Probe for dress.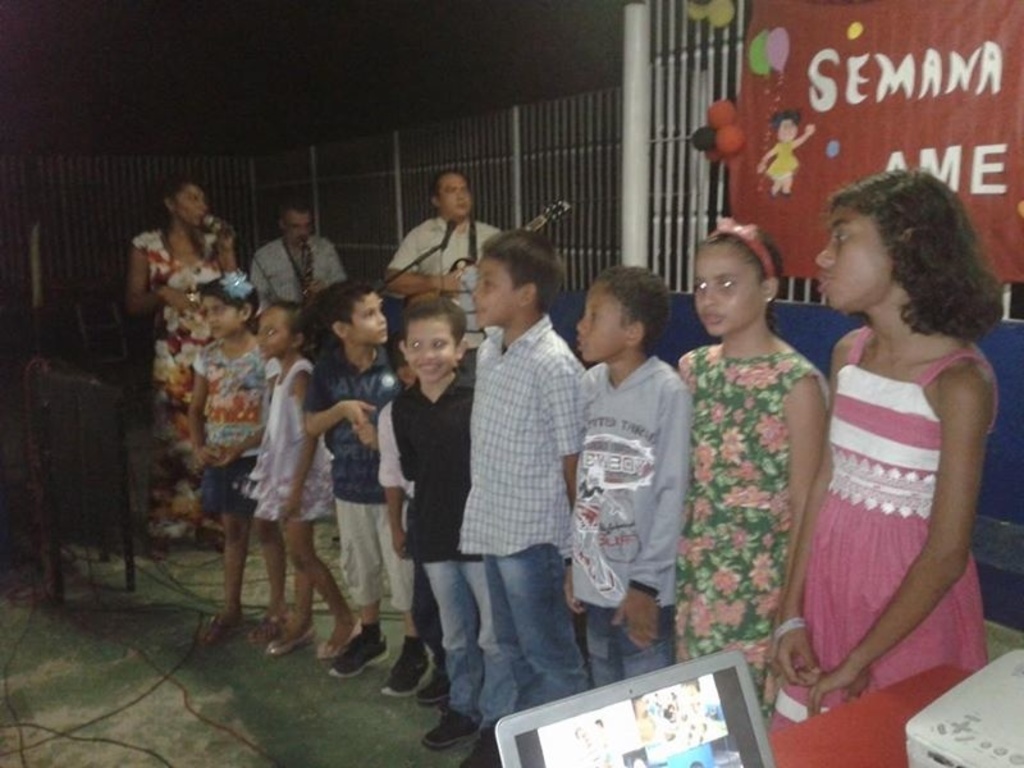
Probe result: 673:335:837:671.
